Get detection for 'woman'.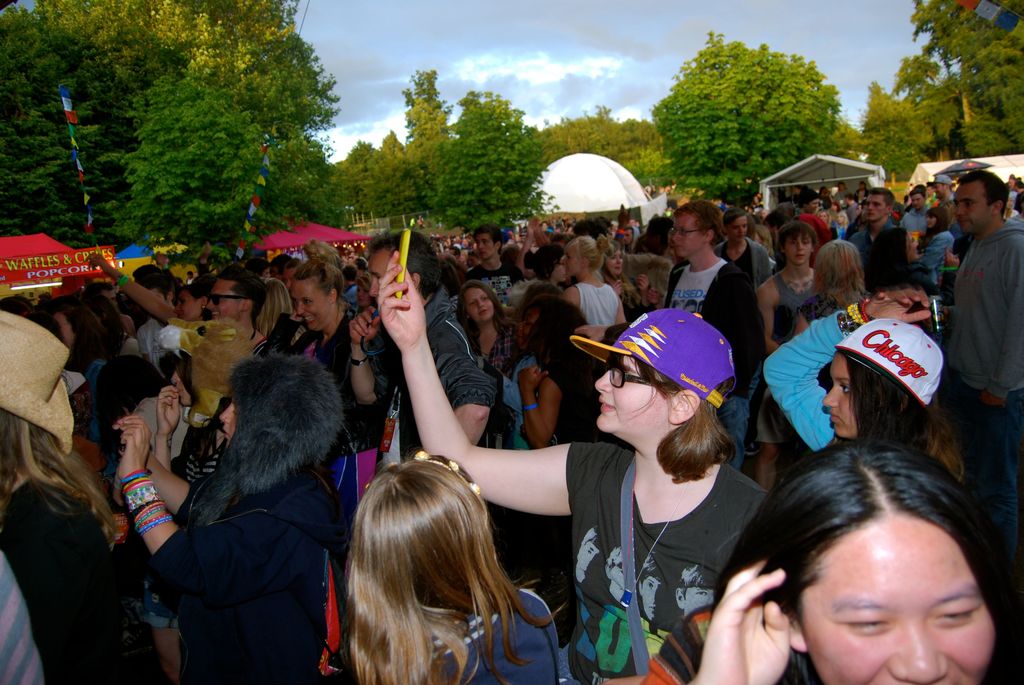
Detection: left=111, top=348, right=351, bottom=684.
